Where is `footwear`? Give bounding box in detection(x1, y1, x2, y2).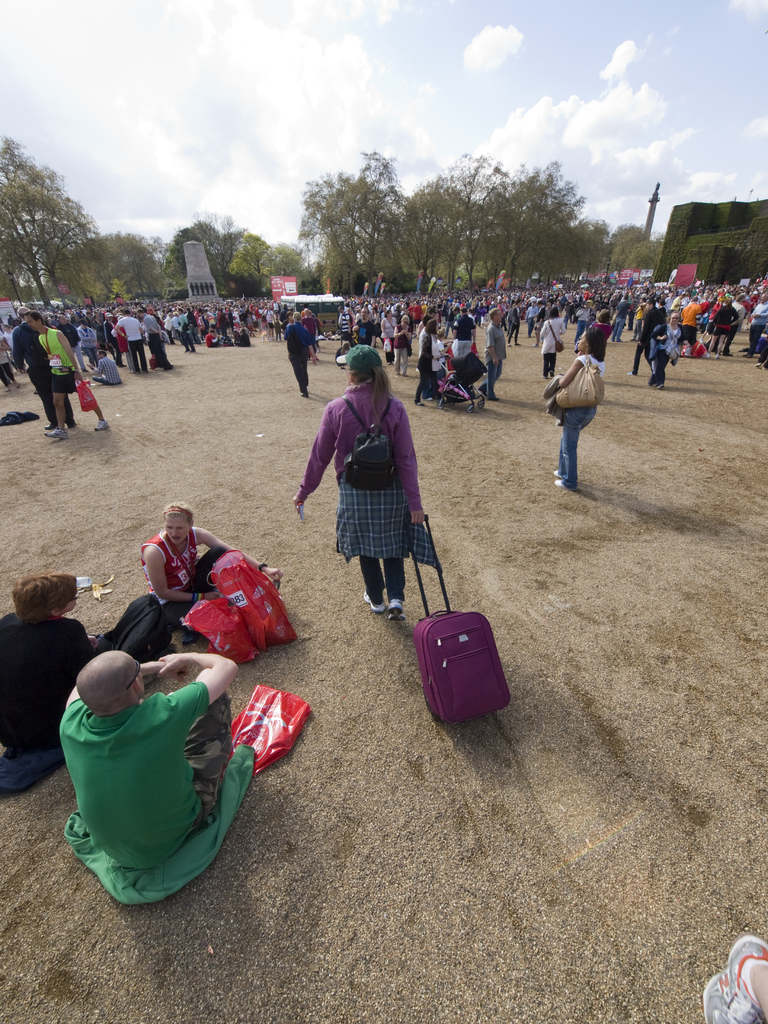
detection(552, 478, 563, 487).
